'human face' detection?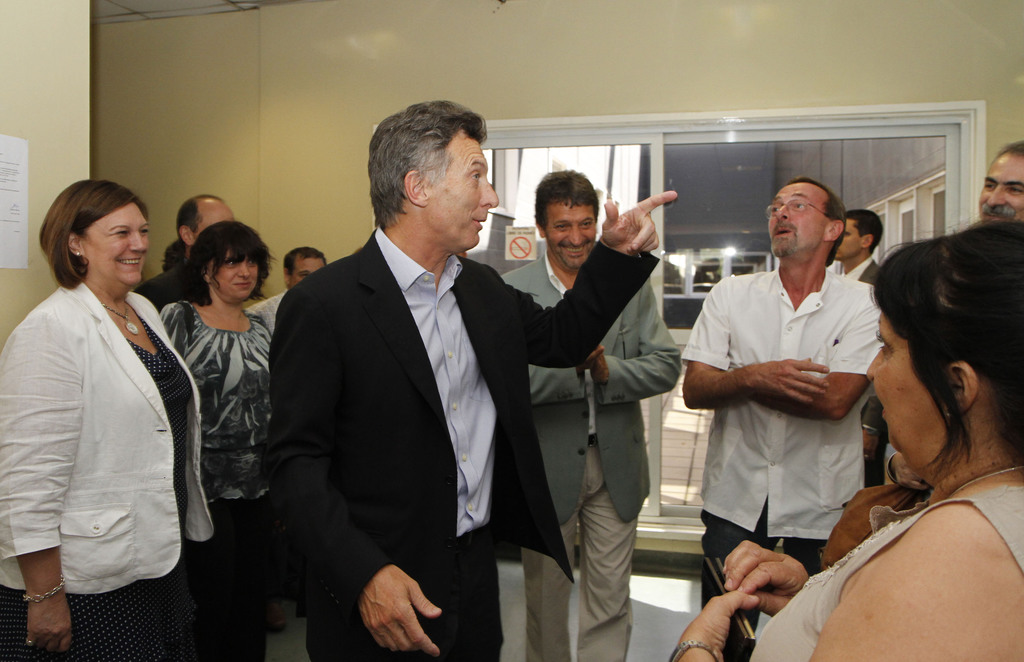
detection(292, 252, 321, 280)
